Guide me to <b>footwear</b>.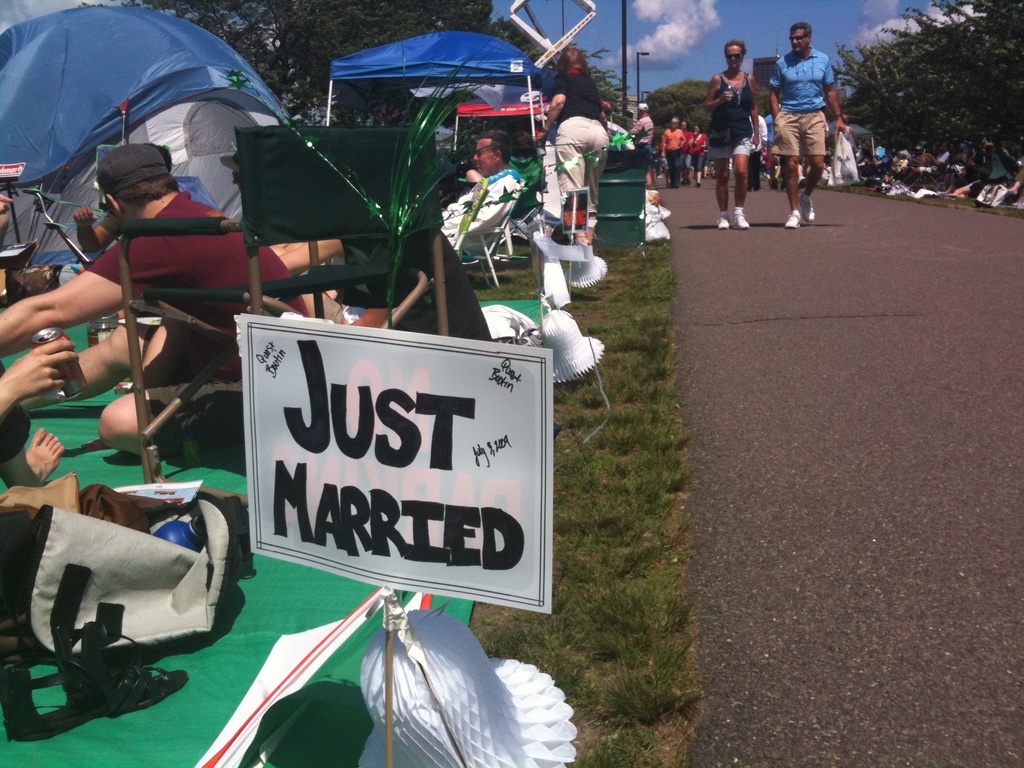
Guidance: bbox(782, 209, 799, 230).
